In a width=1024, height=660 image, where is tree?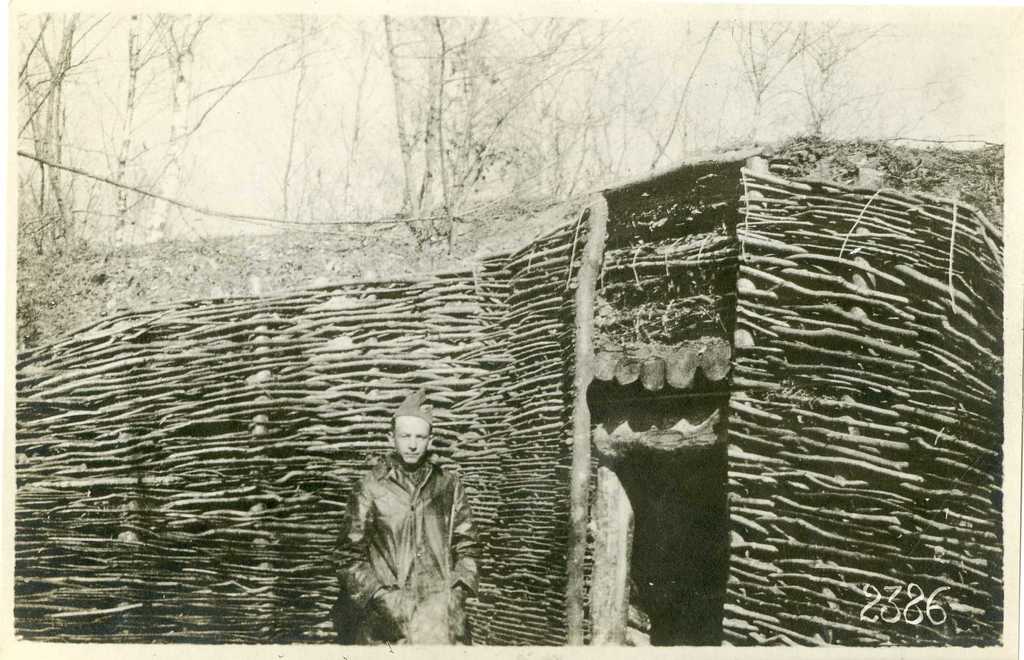
(162,7,223,252).
